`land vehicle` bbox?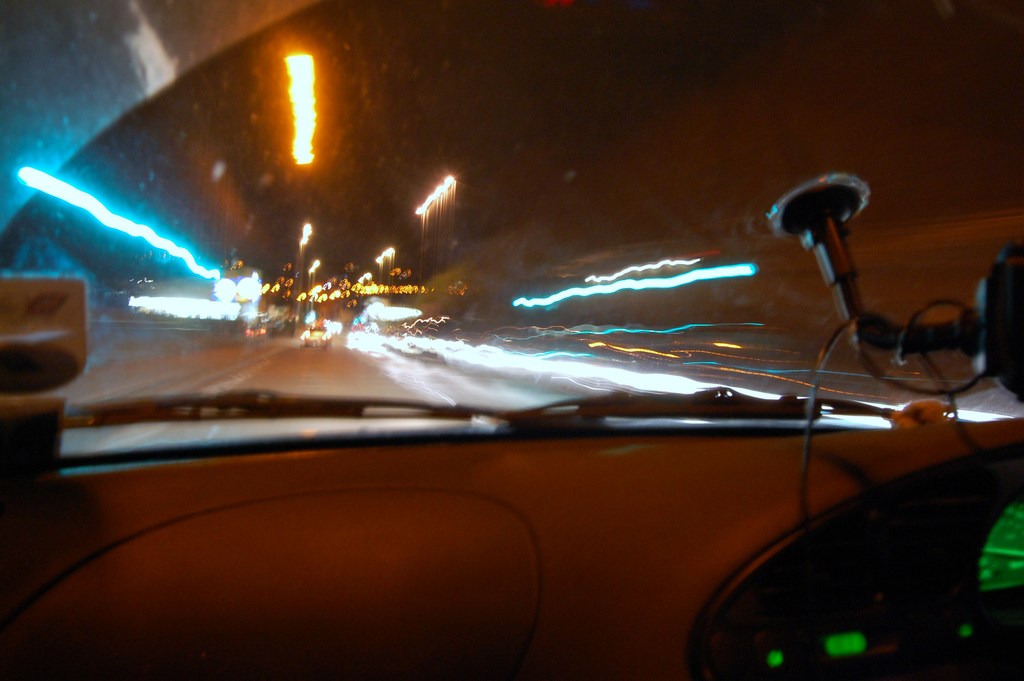
(left=305, top=330, right=327, bottom=346)
